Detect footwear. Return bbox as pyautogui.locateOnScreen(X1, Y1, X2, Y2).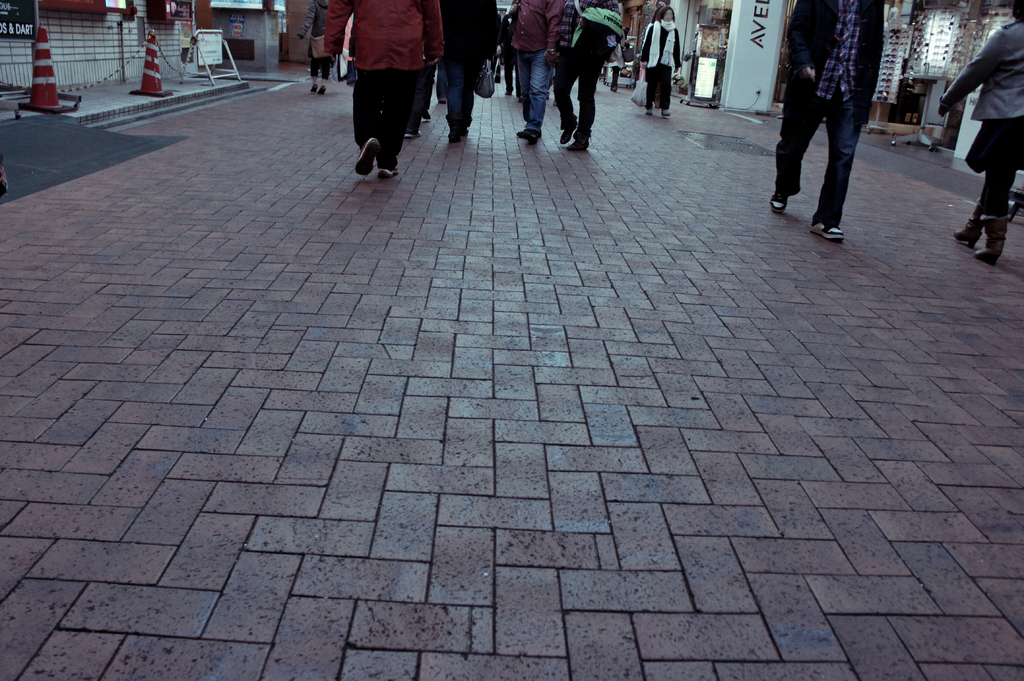
pyautogui.locateOnScreen(812, 221, 845, 239).
